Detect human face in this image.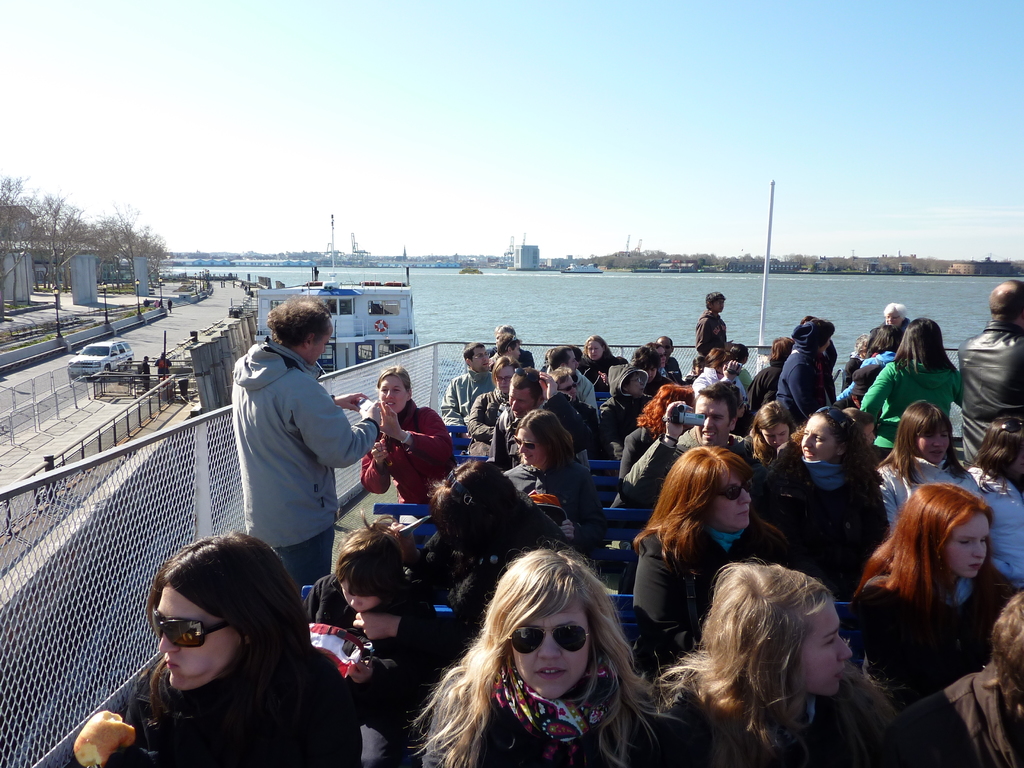
Detection: 313, 324, 333, 364.
